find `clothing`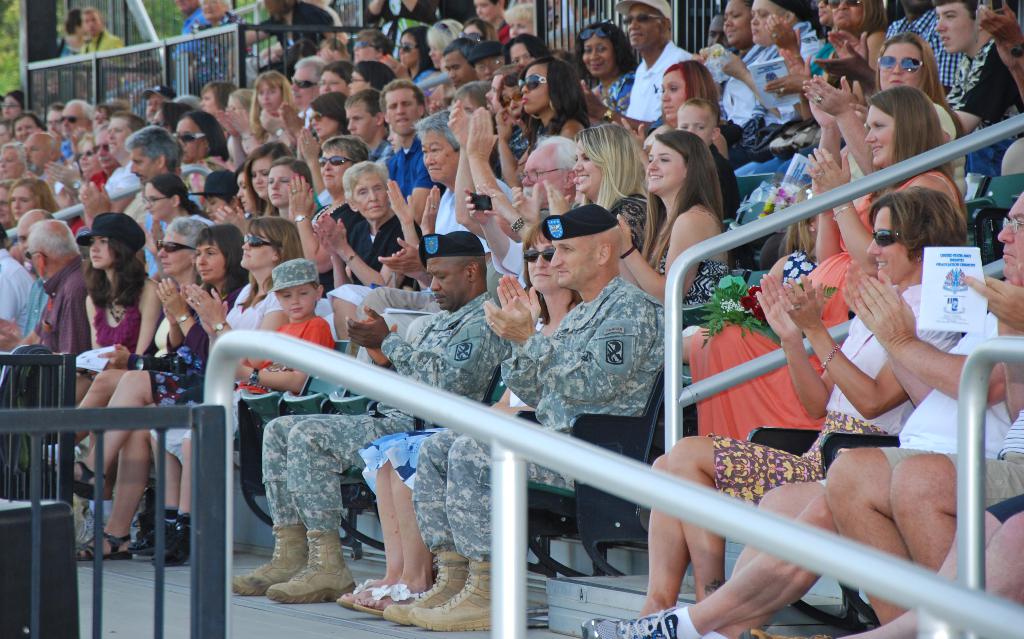
81 28 124 70
